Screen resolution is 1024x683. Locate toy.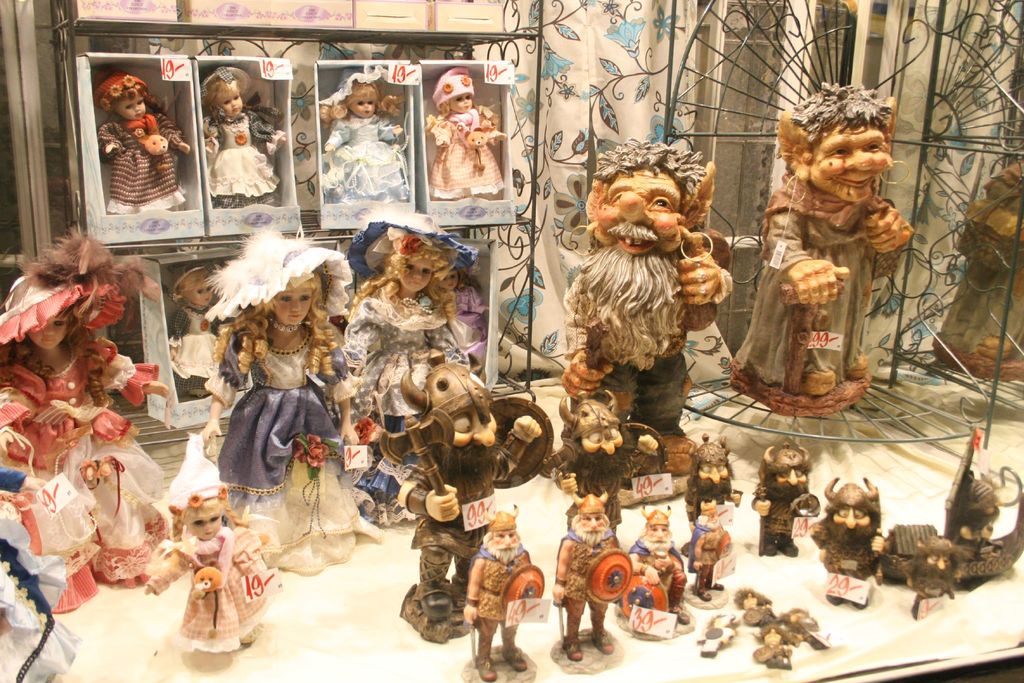
[938, 433, 1023, 583].
